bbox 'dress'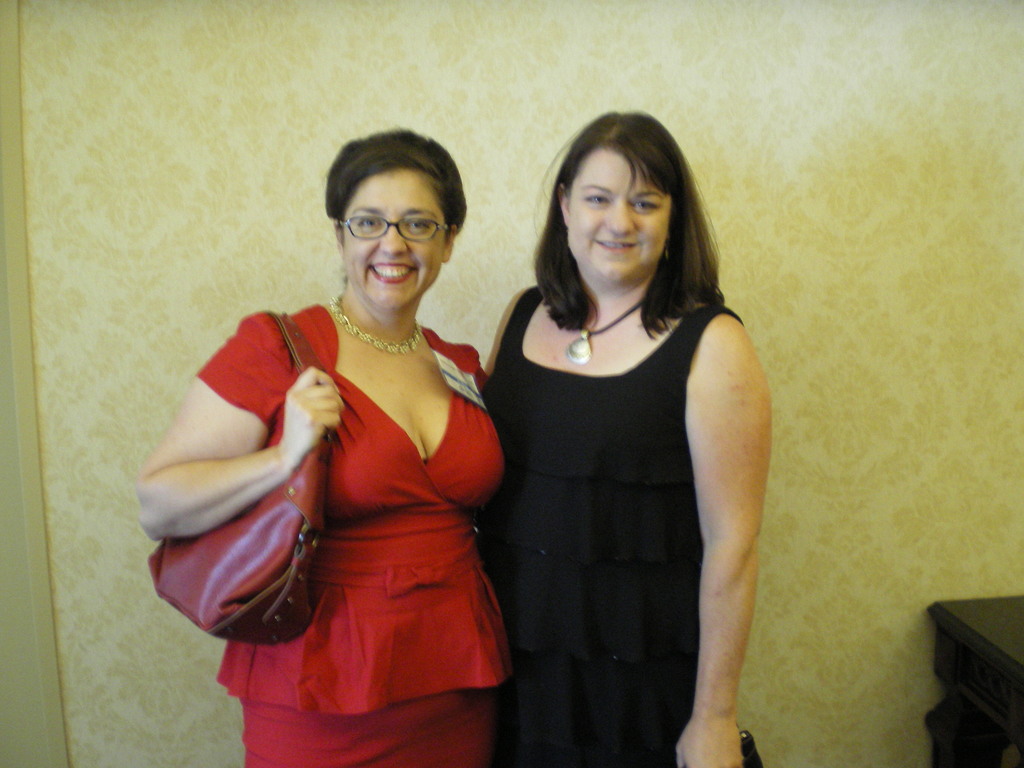
locate(193, 306, 506, 767)
